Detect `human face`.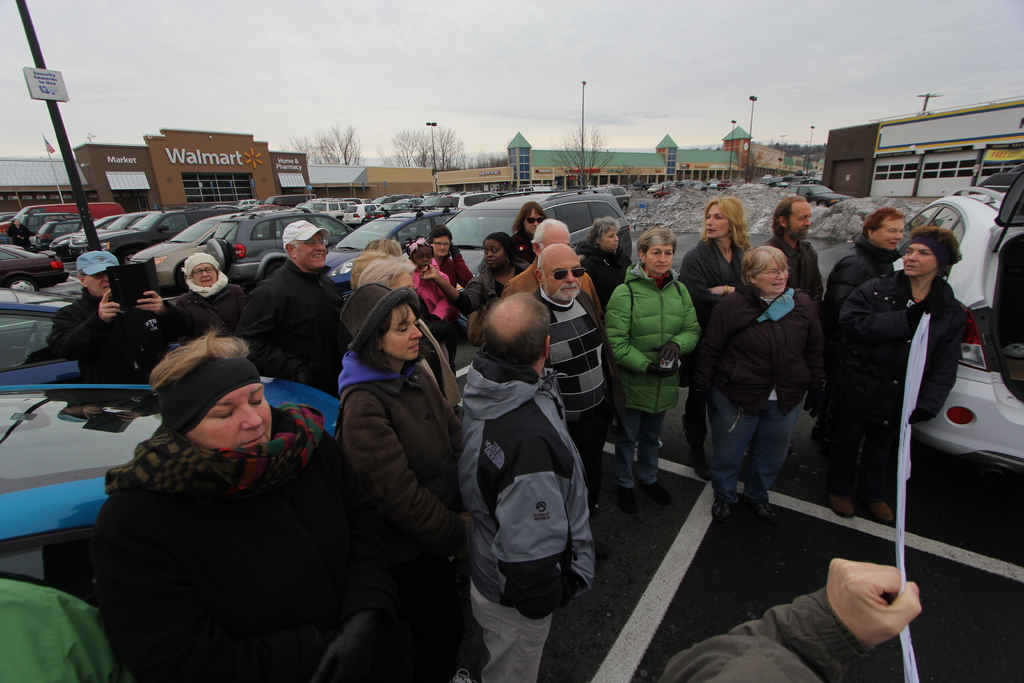
Detected at <bbox>539, 245, 578, 300</bbox>.
